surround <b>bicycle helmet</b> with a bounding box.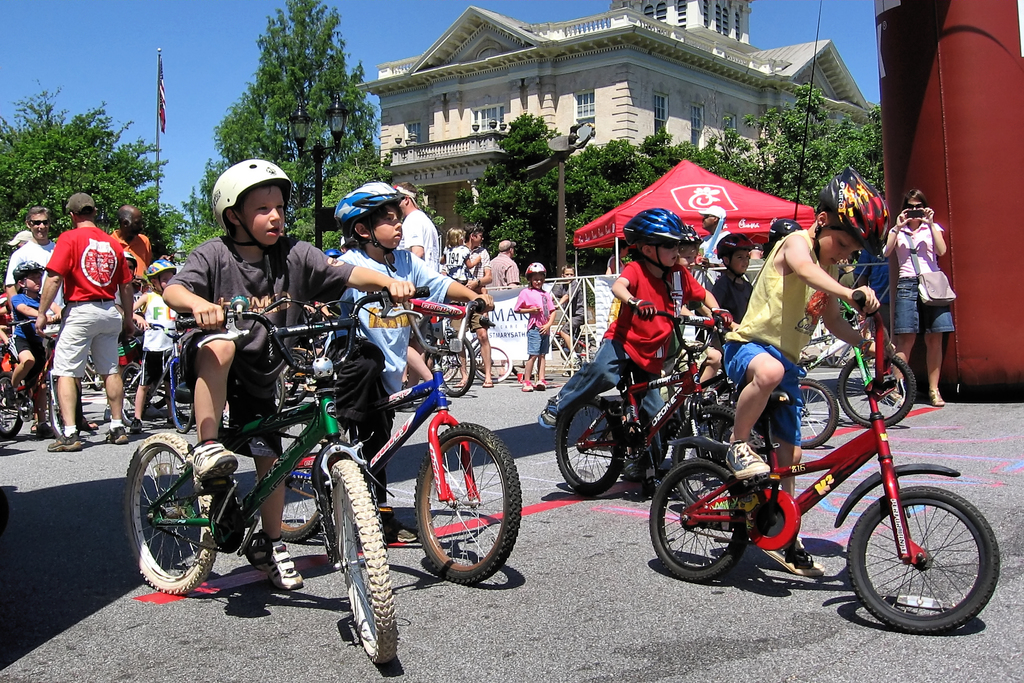
bbox(525, 262, 546, 290).
